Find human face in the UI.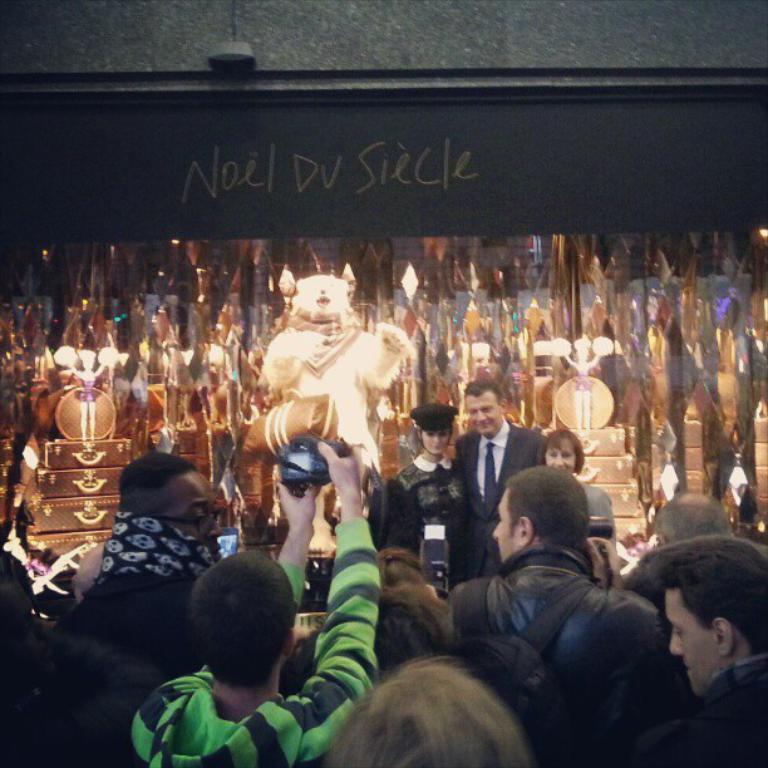
UI element at [x1=467, y1=393, x2=501, y2=435].
